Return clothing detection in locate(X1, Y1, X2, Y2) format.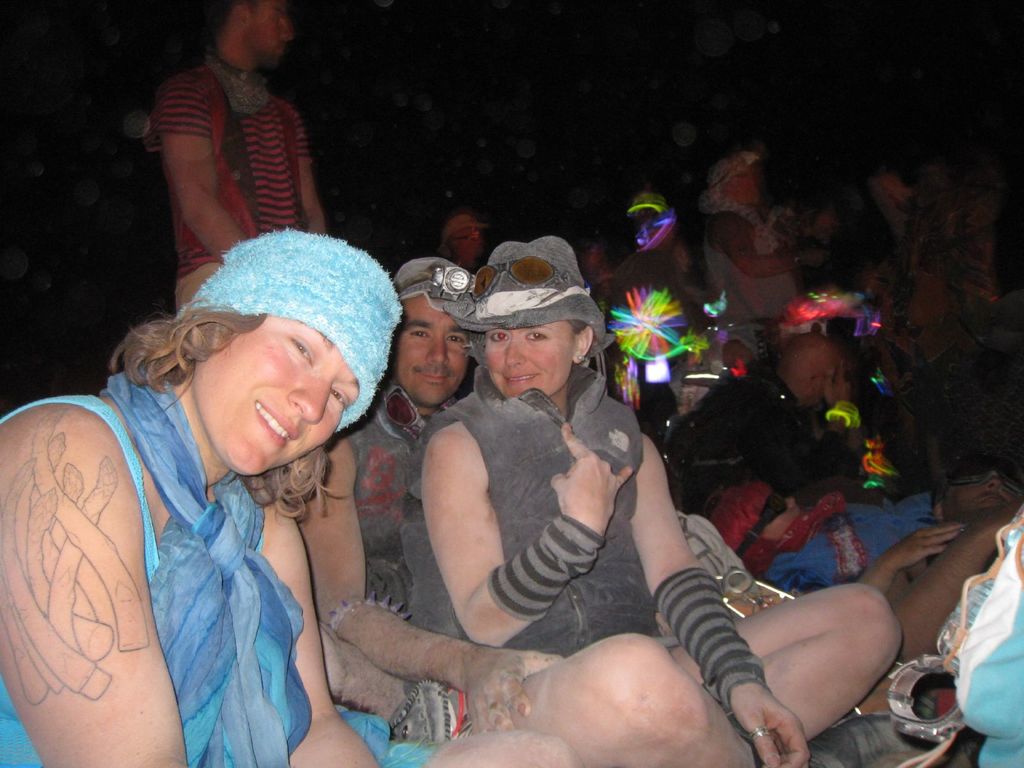
locate(150, 52, 307, 321).
